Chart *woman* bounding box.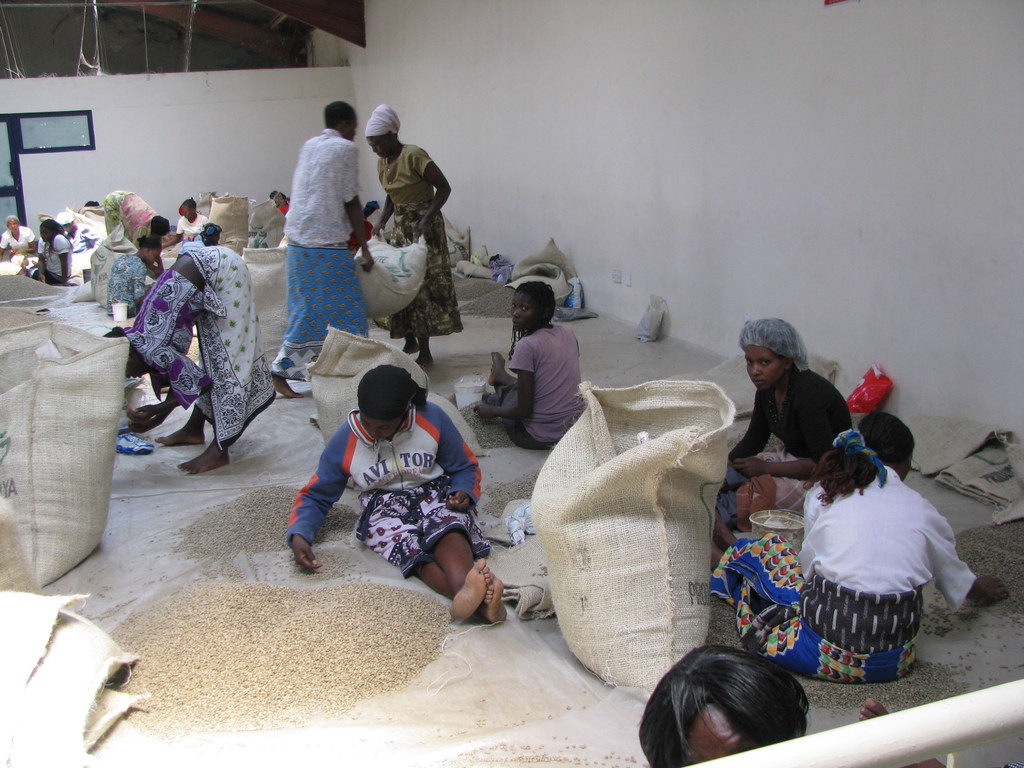
Charted: (left=362, top=98, right=456, bottom=369).
